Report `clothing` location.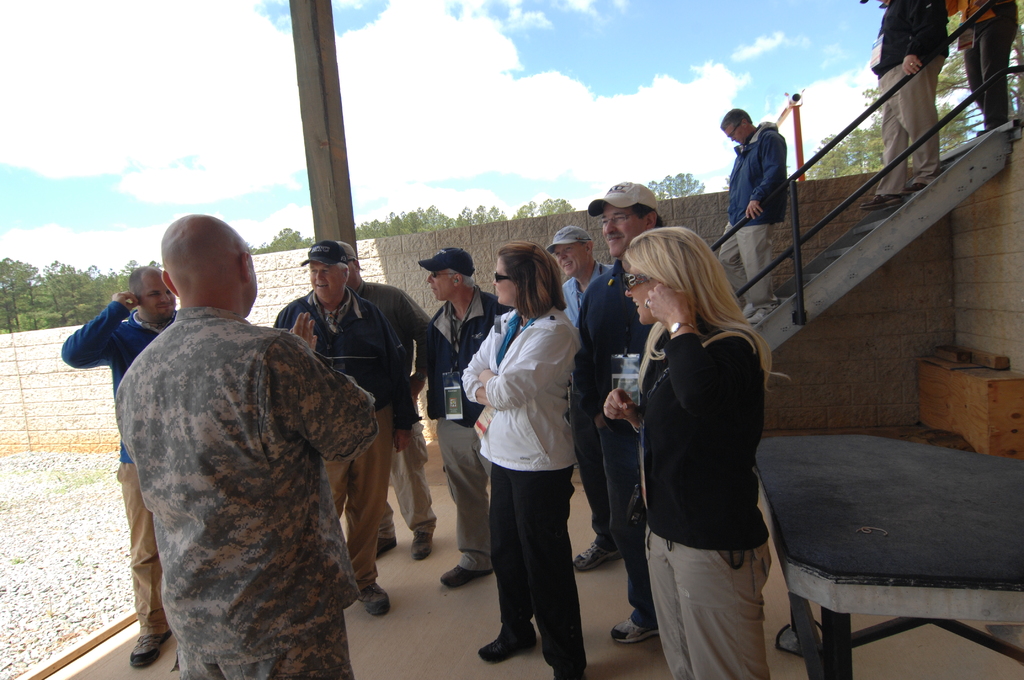
Report: region(625, 306, 767, 679).
